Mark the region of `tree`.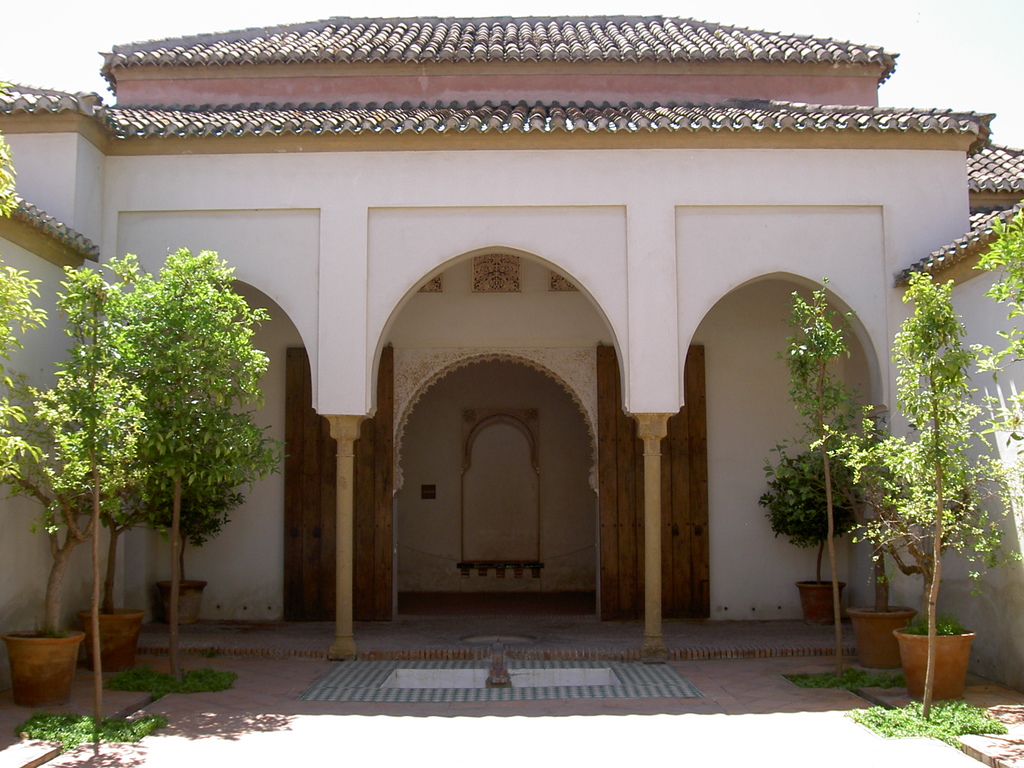
Region: 884:262:1023:634.
